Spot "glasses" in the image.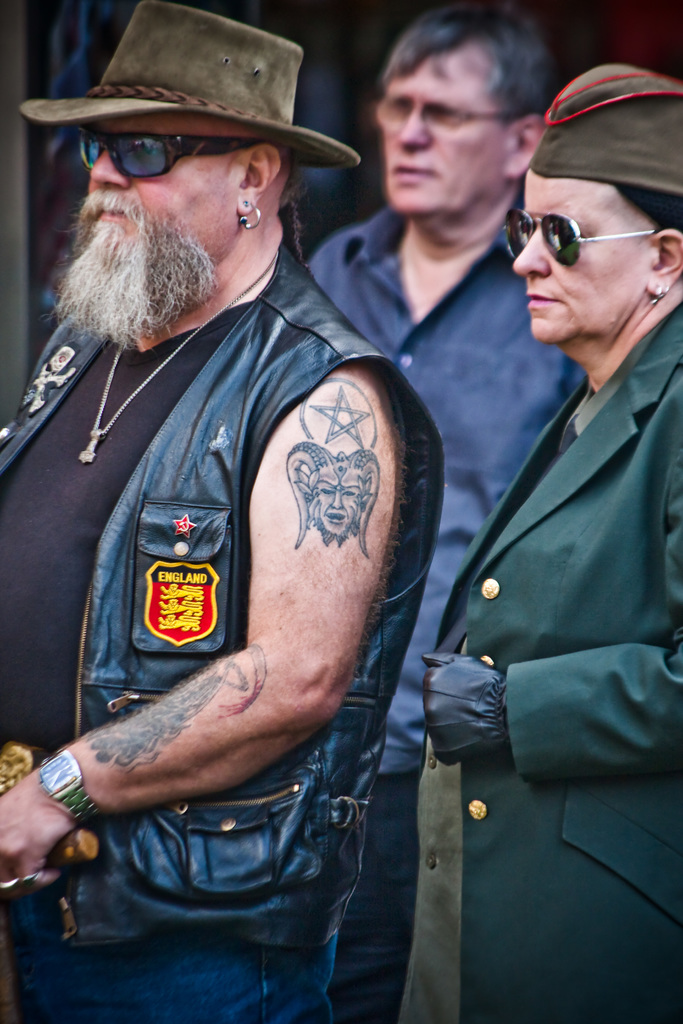
"glasses" found at left=494, top=207, right=680, bottom=273.
